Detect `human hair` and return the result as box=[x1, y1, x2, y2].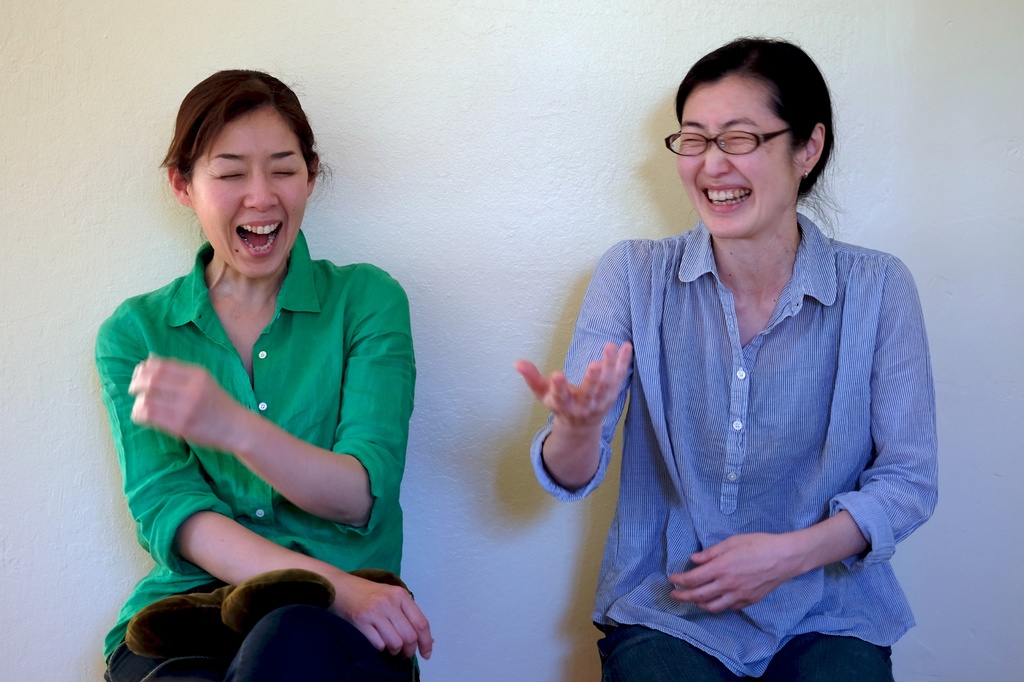
box=[164, 73, 325, 190].
